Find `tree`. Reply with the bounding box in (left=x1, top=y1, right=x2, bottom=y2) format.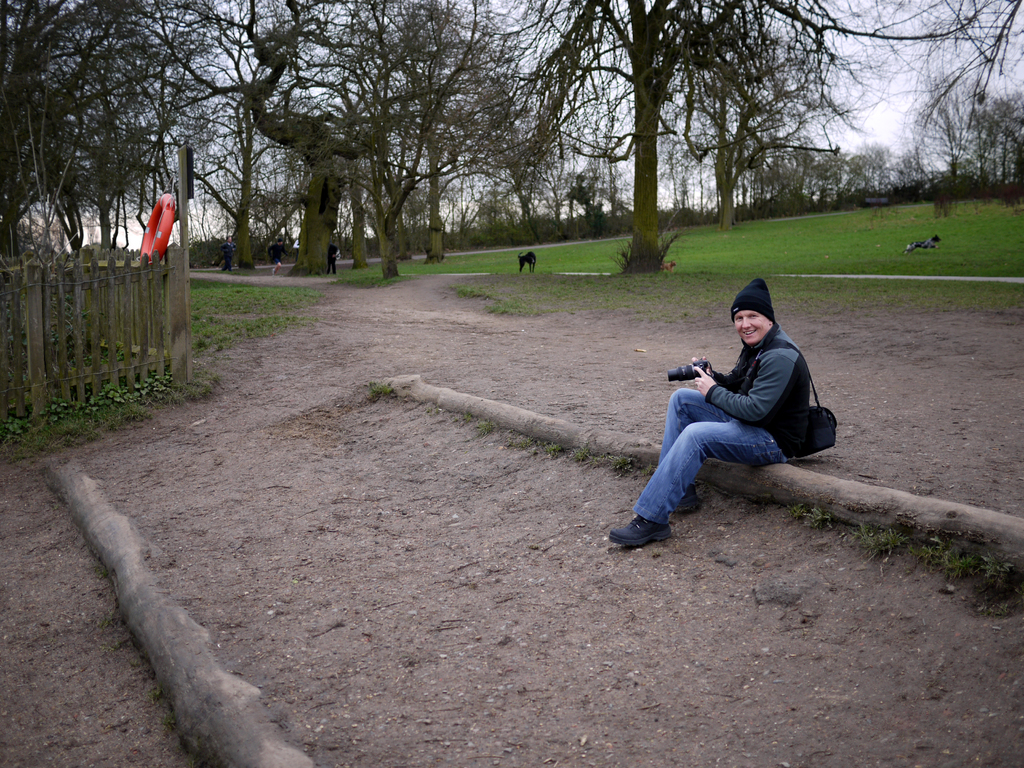
(left=151, top=0, right=306, bottom=266).
